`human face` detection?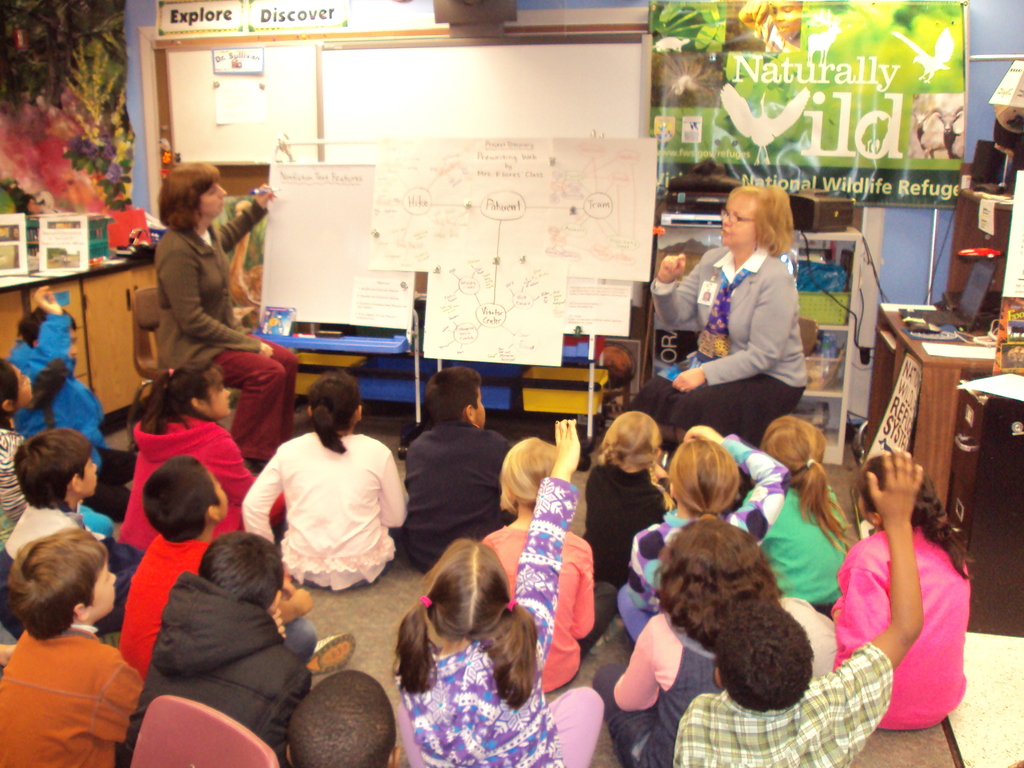
box(15, 360, 36, 404)
